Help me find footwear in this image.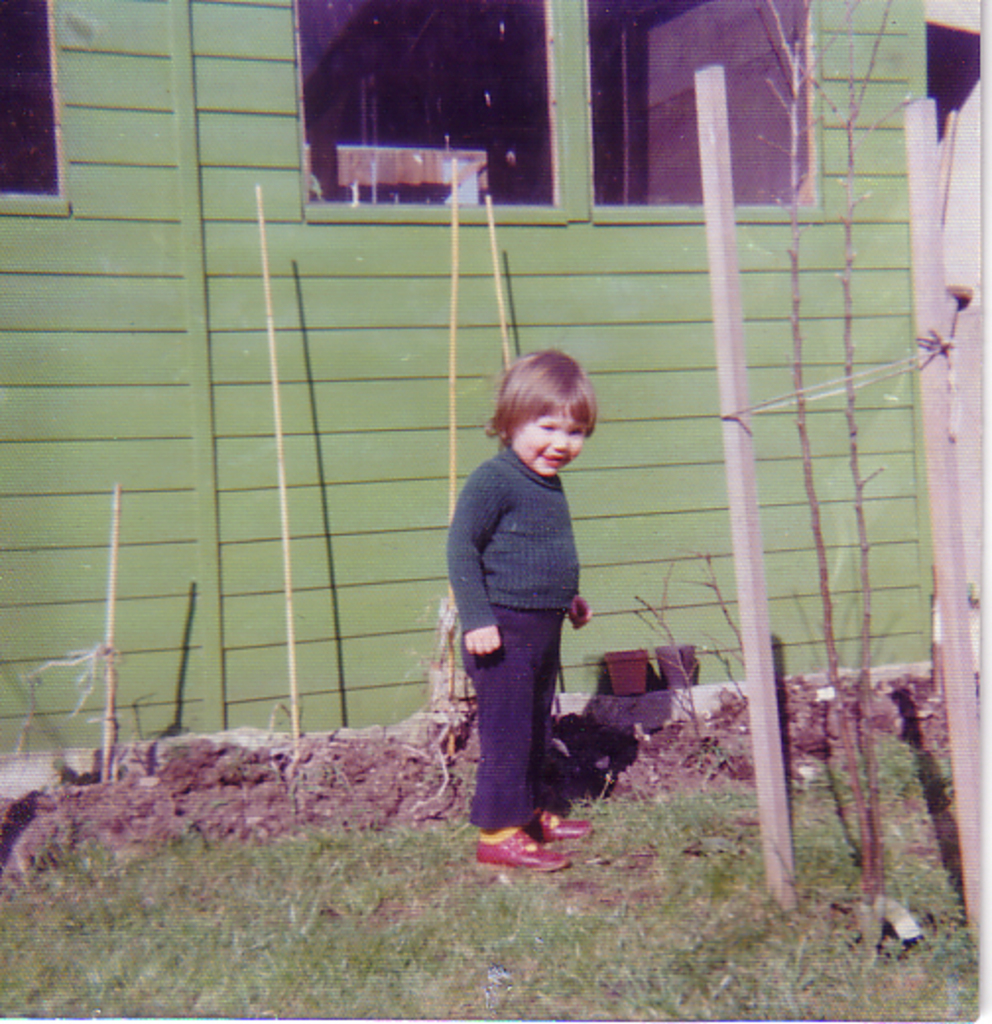
Found it: box(529, 809, 598, 845).
